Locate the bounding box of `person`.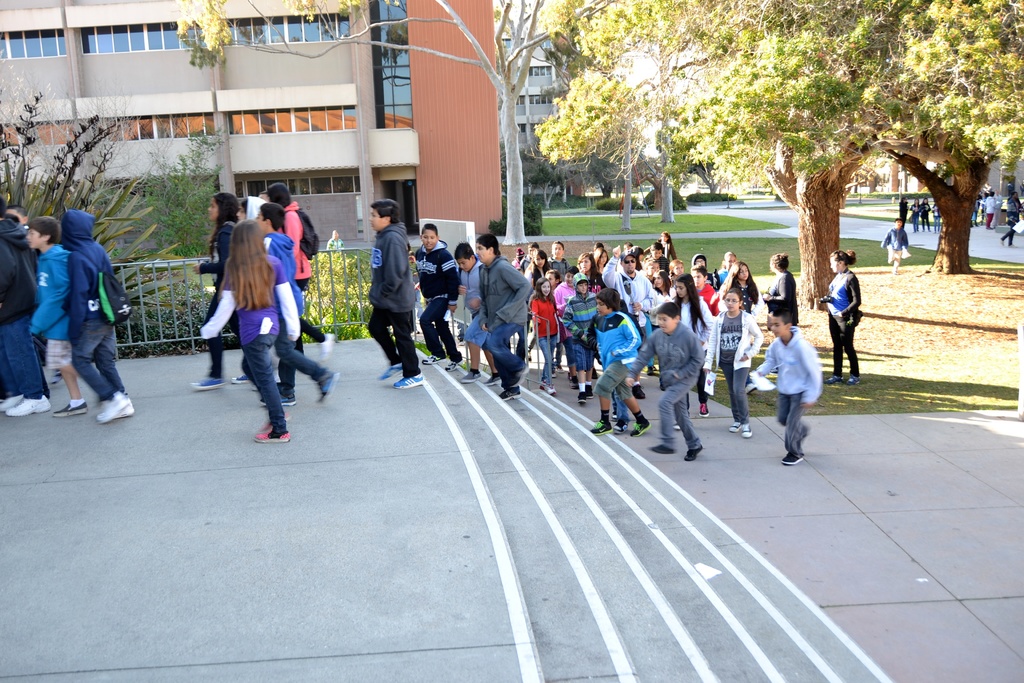
Bounding box: BBox(980, 195, 996, 225).
